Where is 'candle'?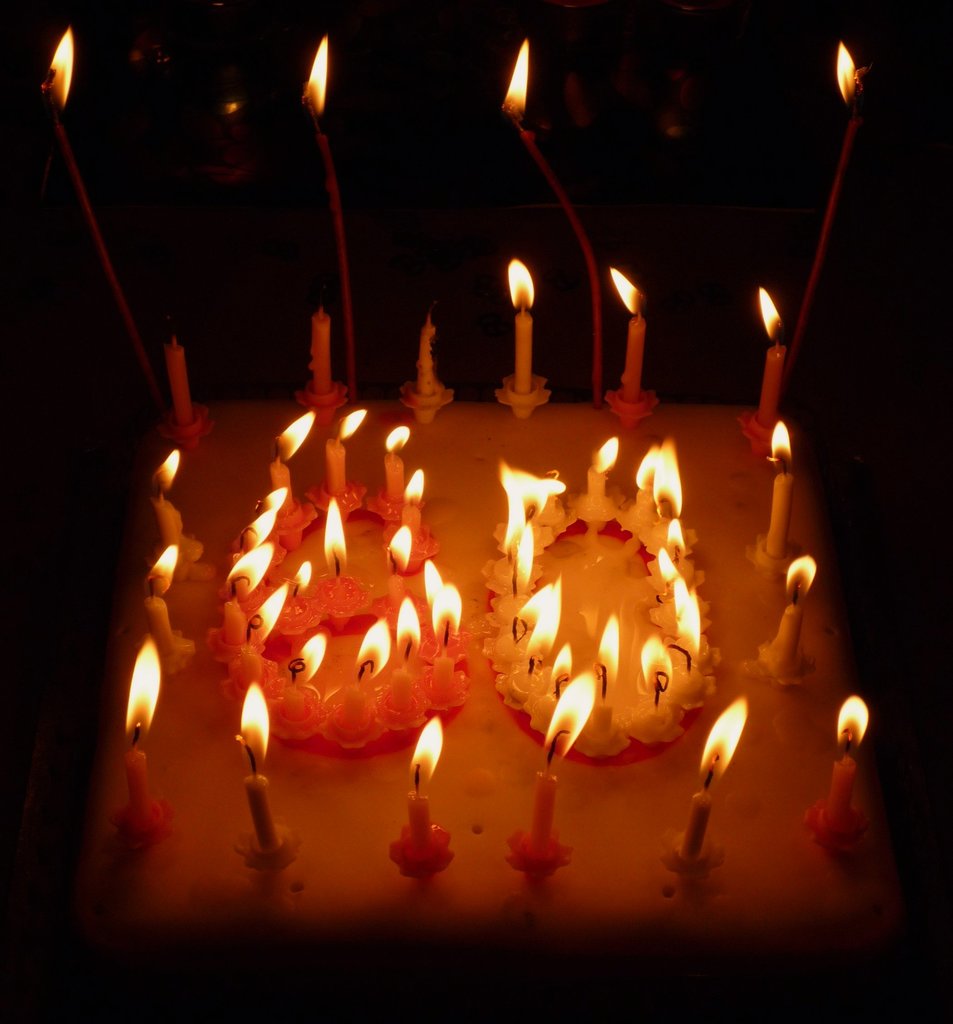
(127, 640, 163, 825).
